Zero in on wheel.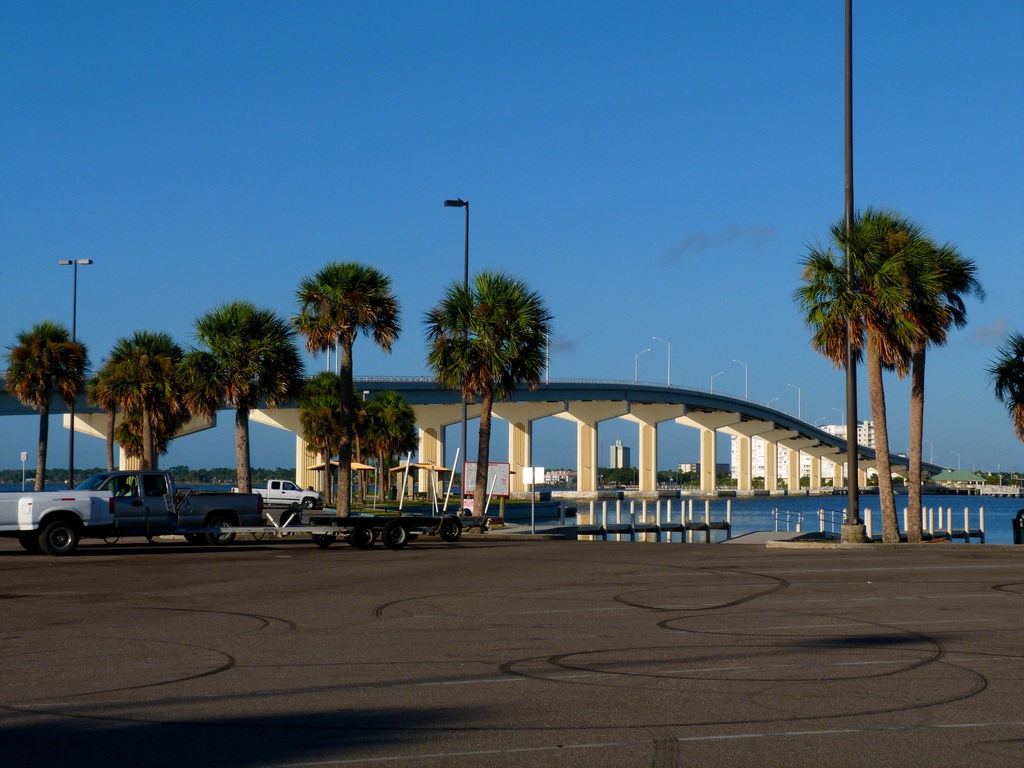
Zeroed in: select_region(251, 531, 264, 540).
